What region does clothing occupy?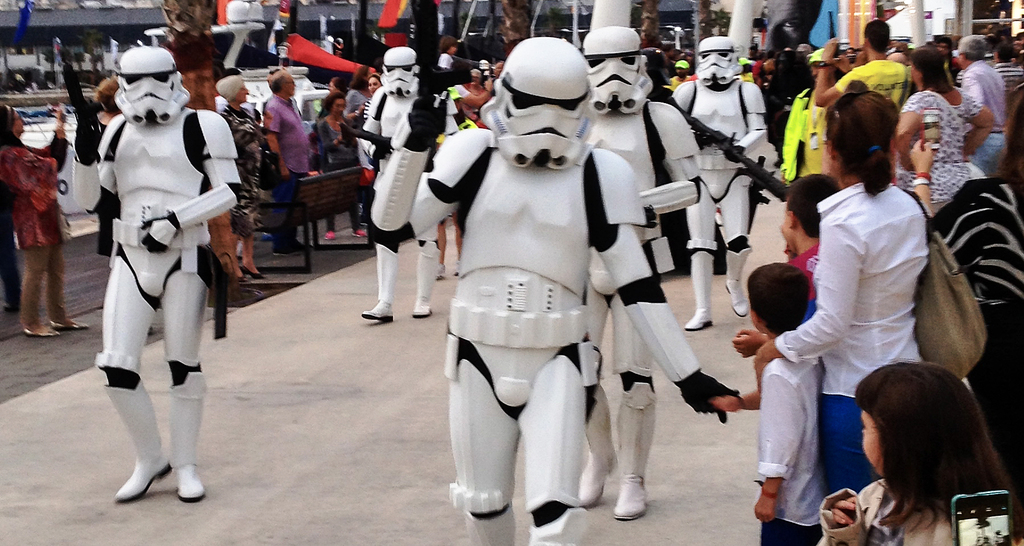
(left=888, top=84, right=972, bottom=208).
